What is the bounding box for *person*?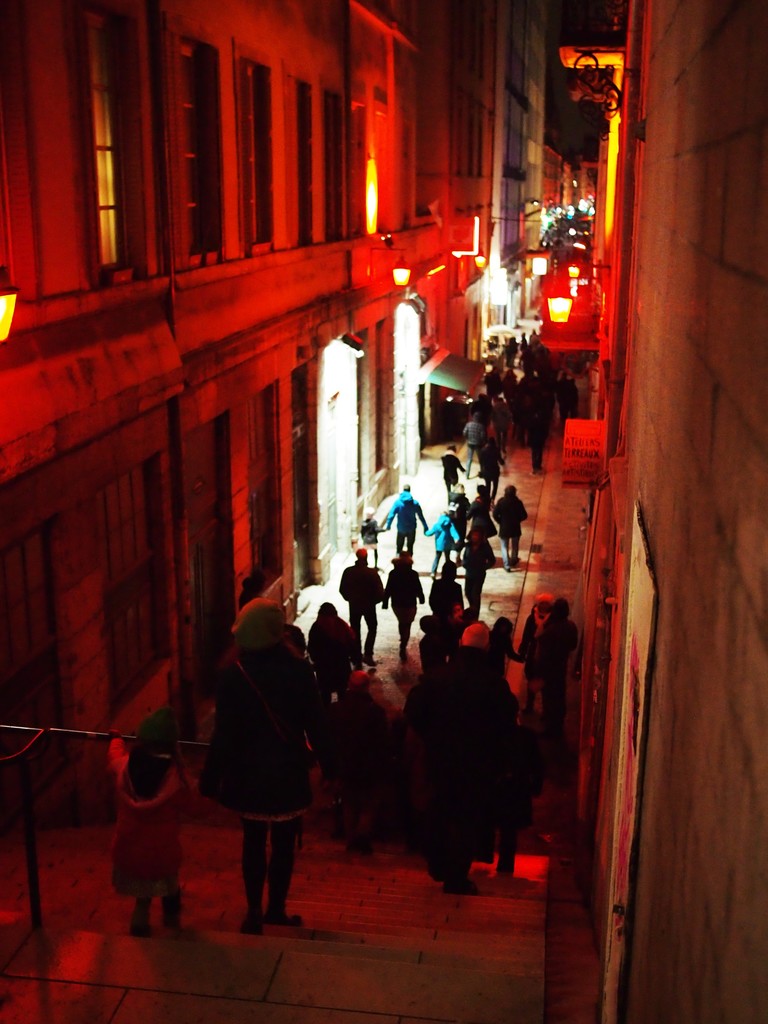
bbox(404, 619, 521, 897).
